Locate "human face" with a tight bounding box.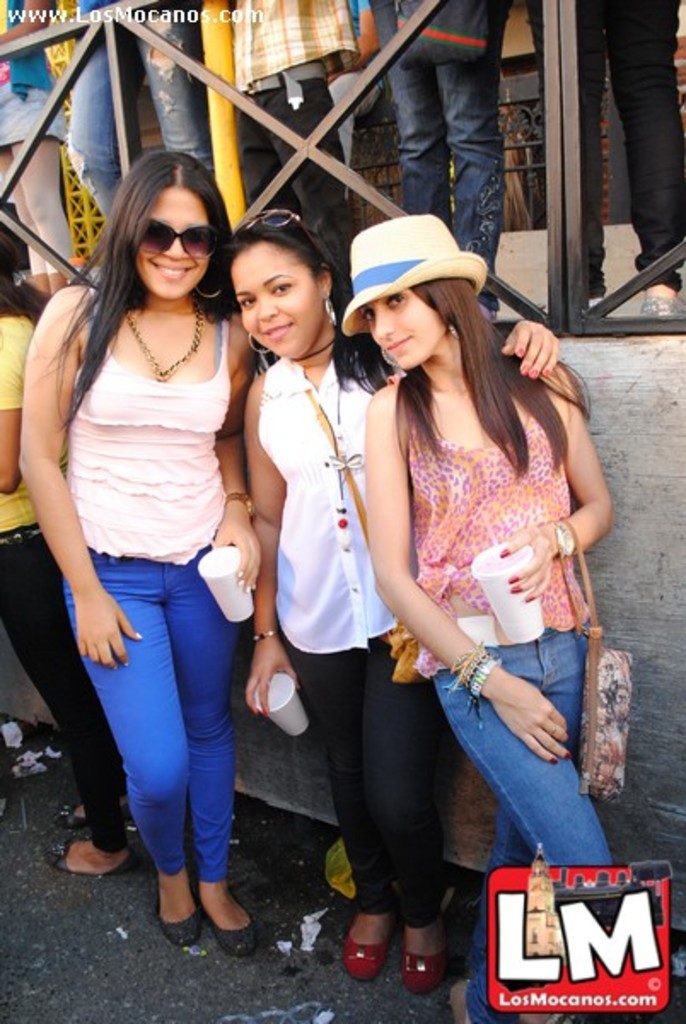
[left=131, top=189, right=217, bottom=305].
